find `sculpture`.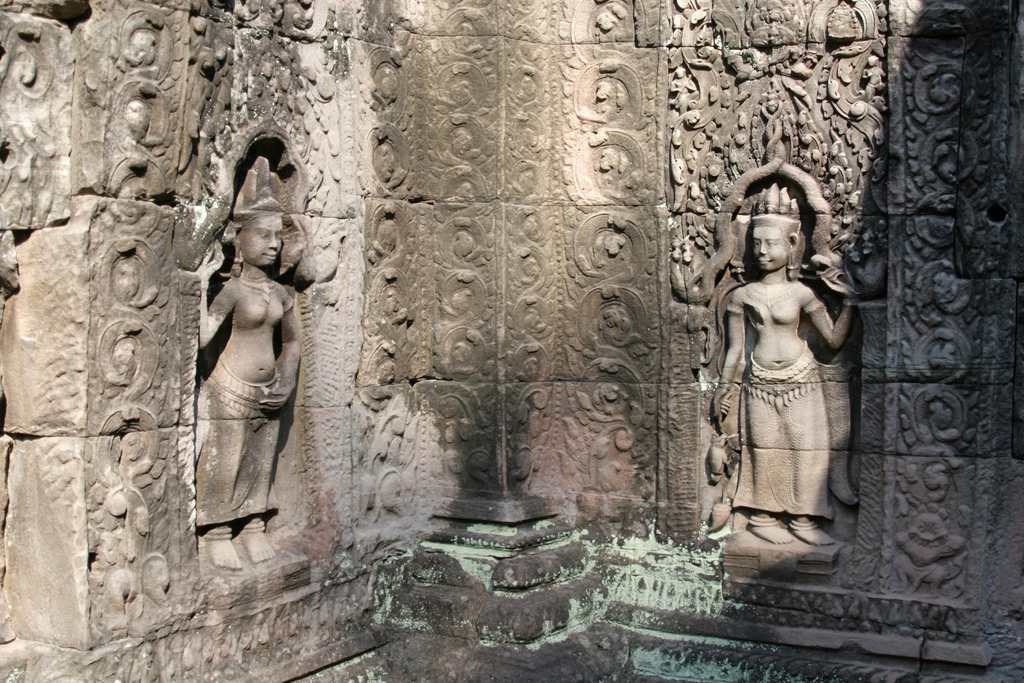
rect(180, 117, 320, 576).
